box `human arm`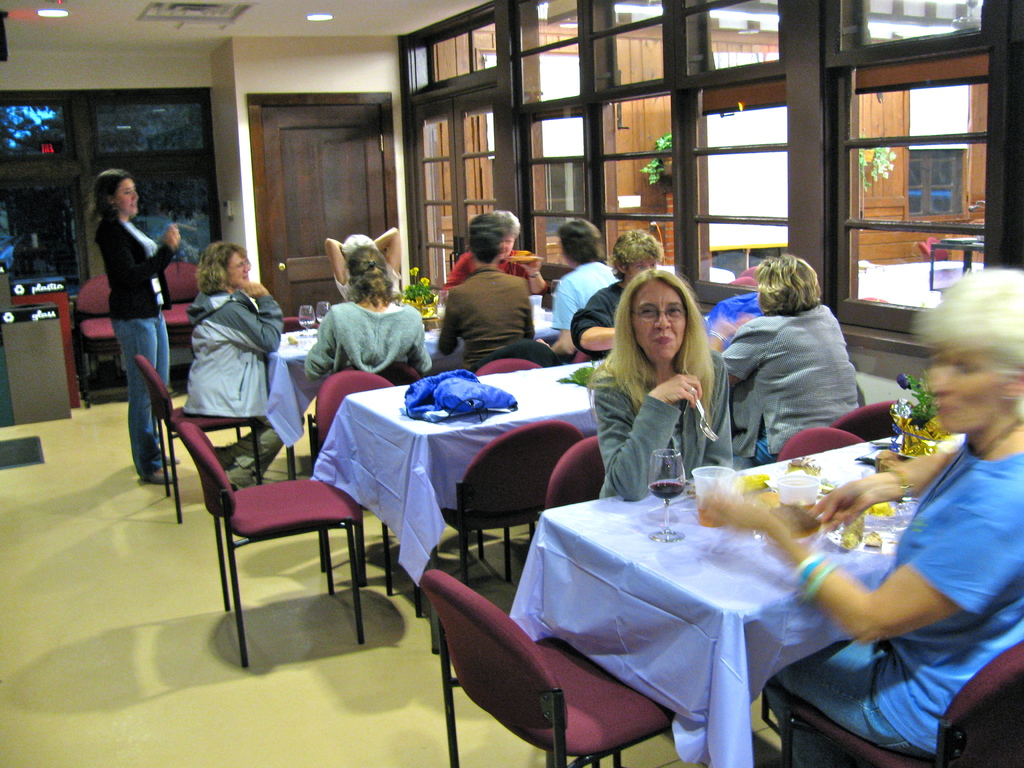
(808, 440, 963, 533)
